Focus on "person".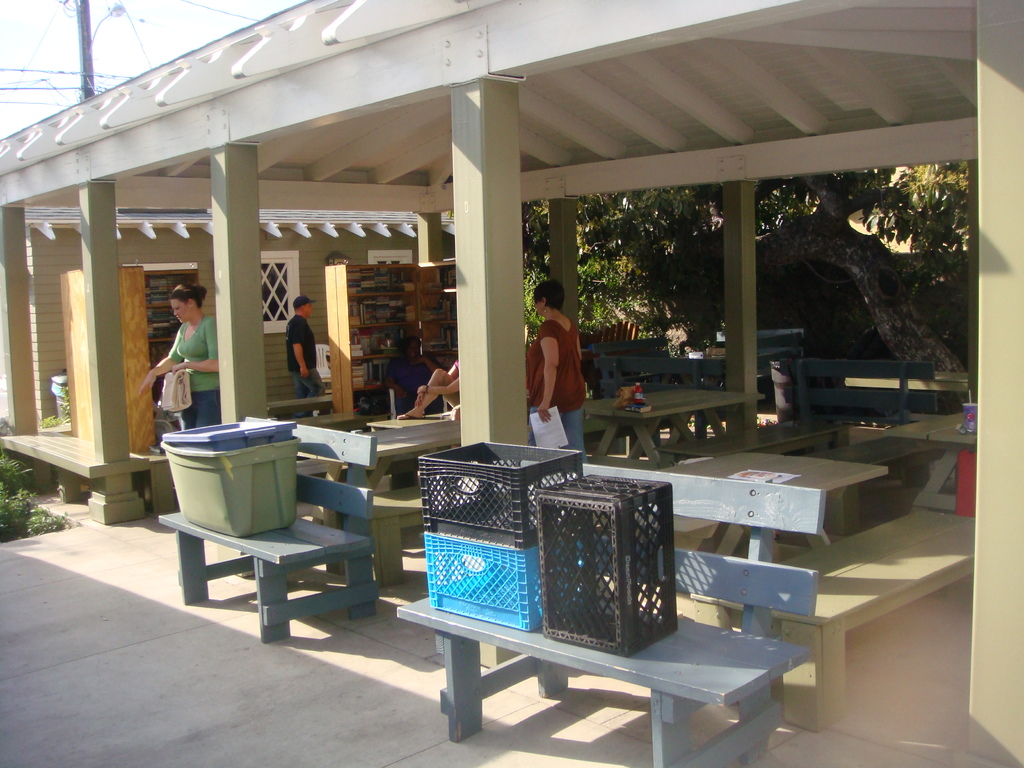
Focused at x1=522, y1=276, x2=586, y2=446.
